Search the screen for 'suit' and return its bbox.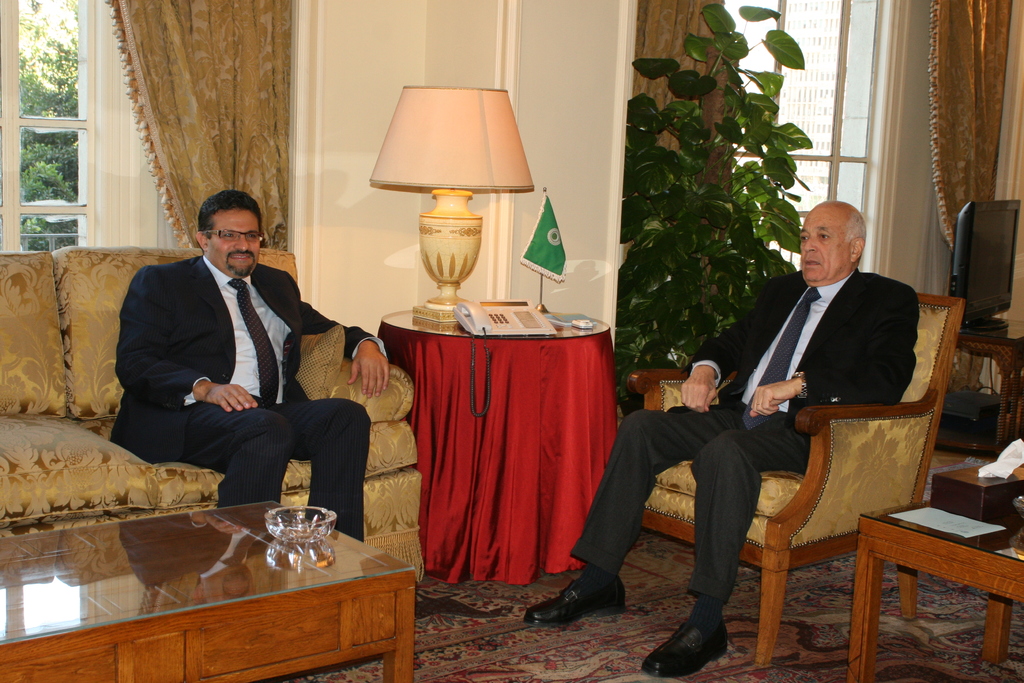
Found: (x1=569, y1=266, x2=918, y2=602).
